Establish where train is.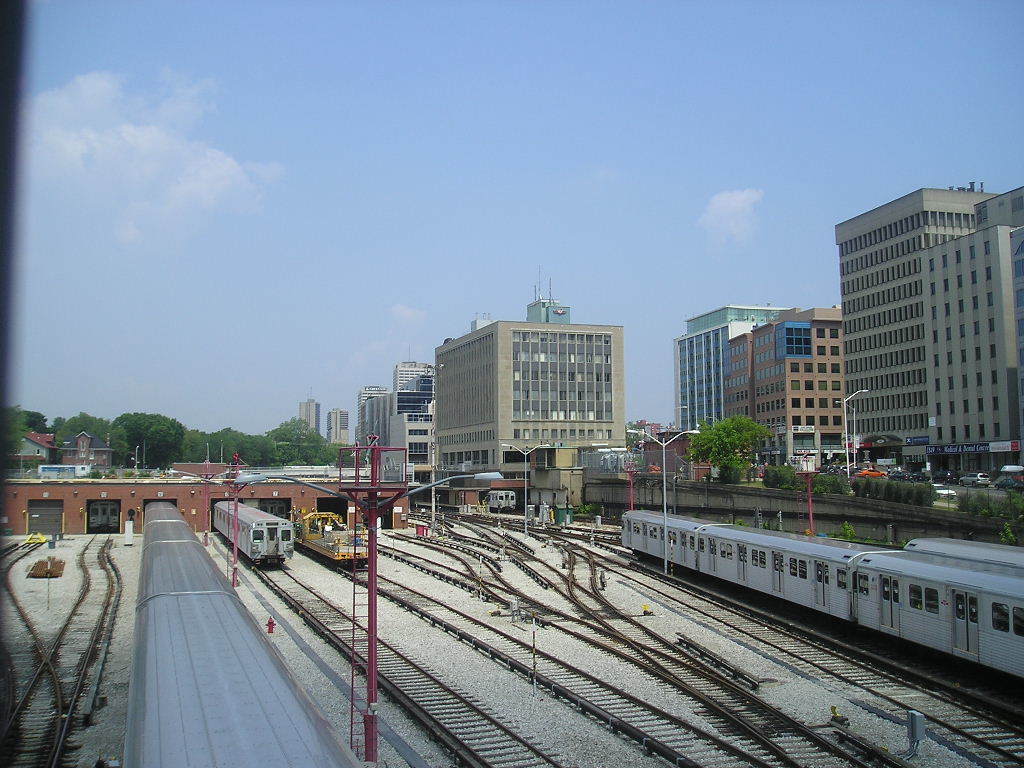
Established at box(208, 490, 293, 568).
